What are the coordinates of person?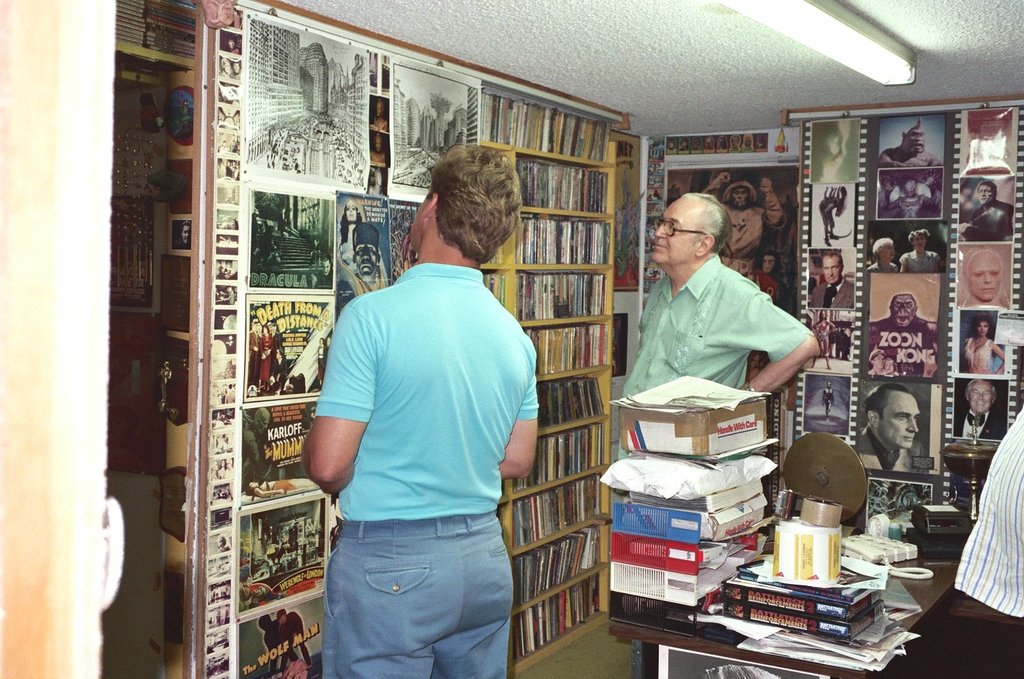
(270, 610, 311, 667).
